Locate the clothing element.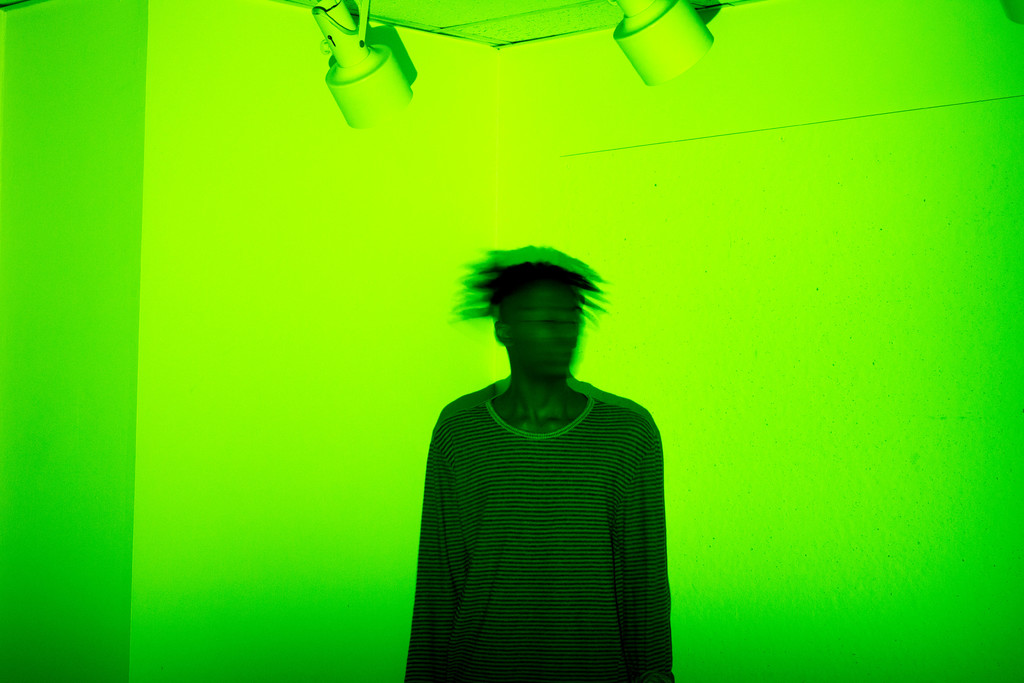
Element bbox: box(405, 306, 680, 682).
